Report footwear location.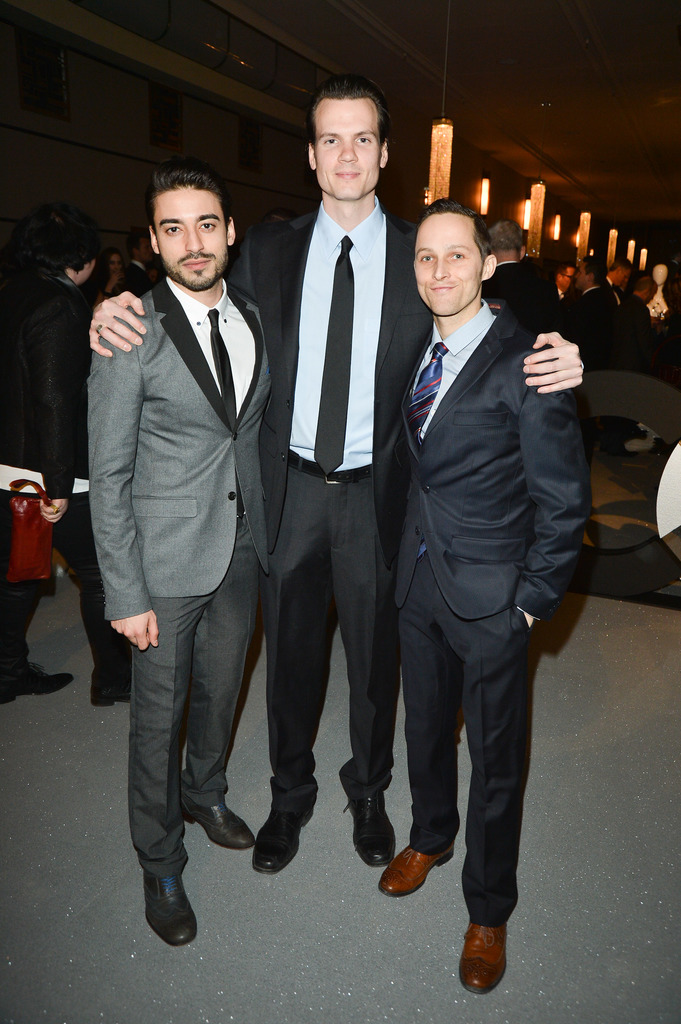
Report: [250,784,313,875].
